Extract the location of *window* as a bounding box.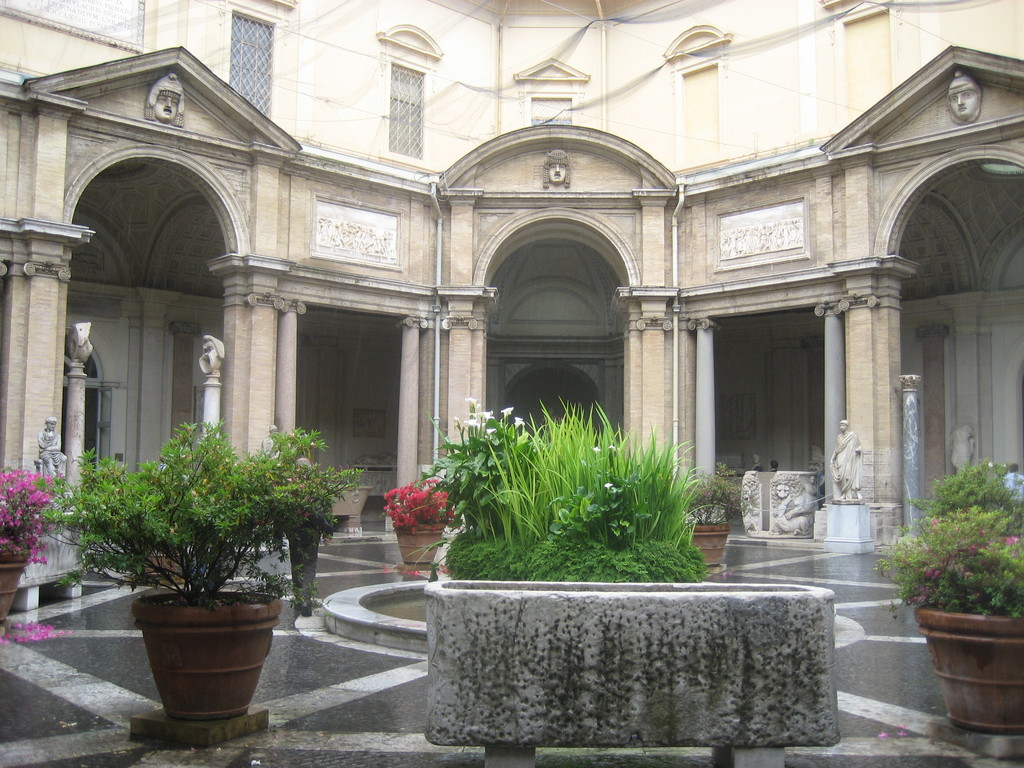
228,3,284,128.
